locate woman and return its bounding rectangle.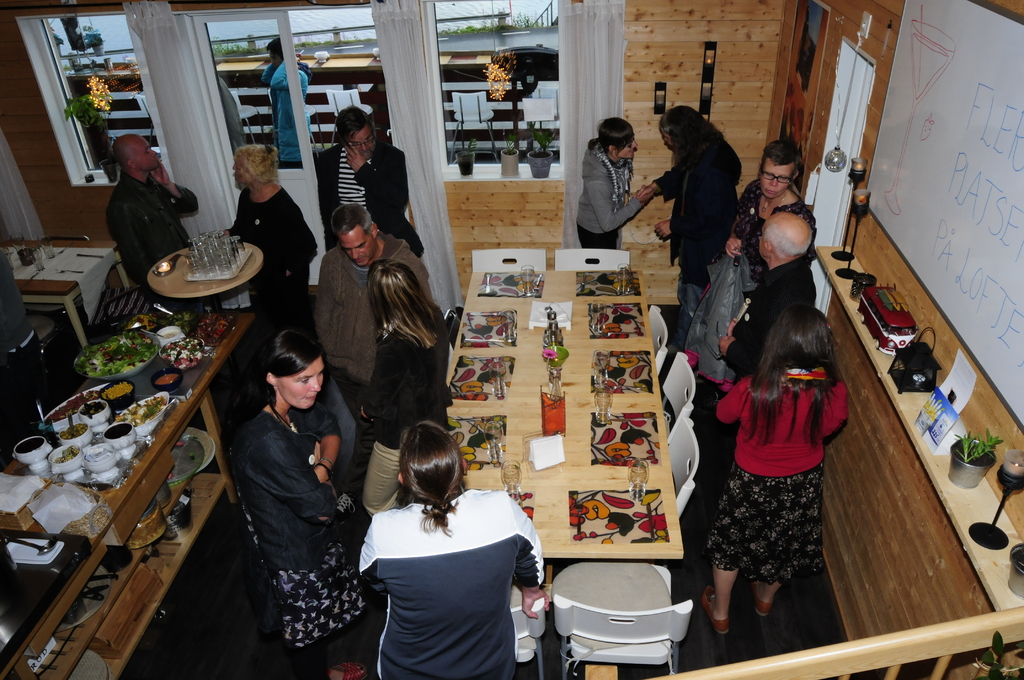
358/417/543/677.
